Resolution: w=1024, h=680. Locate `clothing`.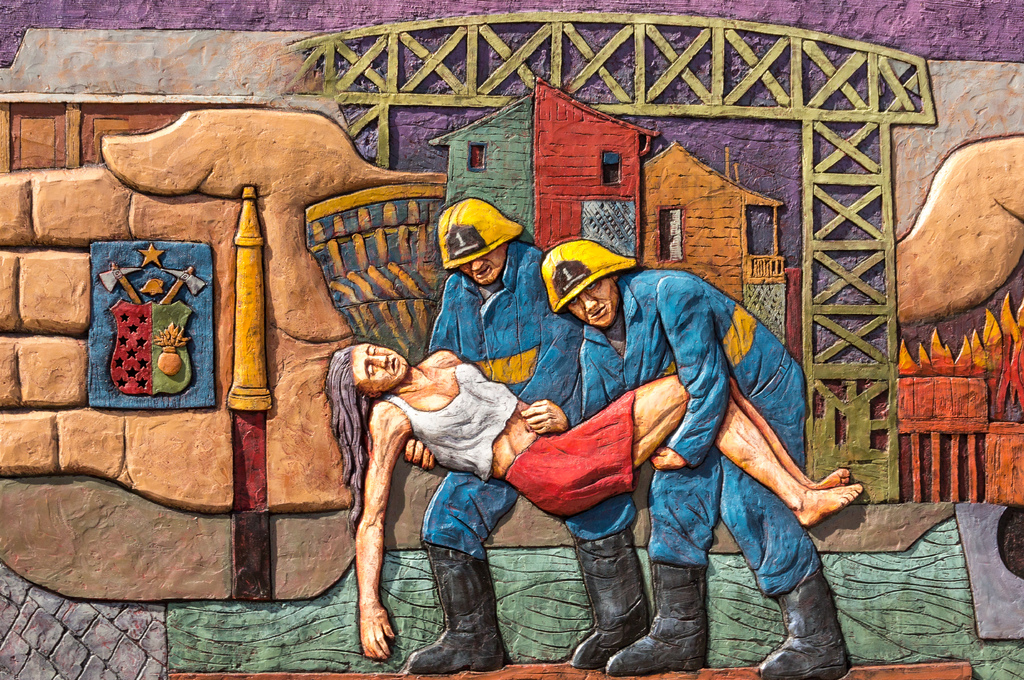
413:228:641:547.
